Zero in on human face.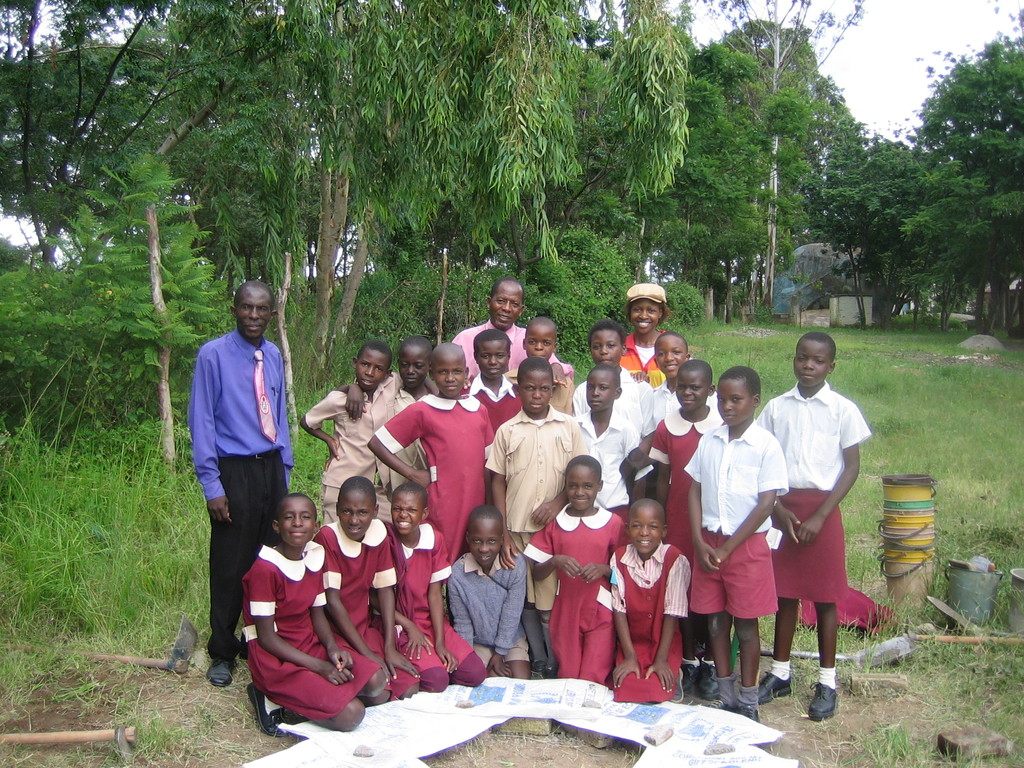
Zeroed in: <region>491, 284, 525, 328</region>.
